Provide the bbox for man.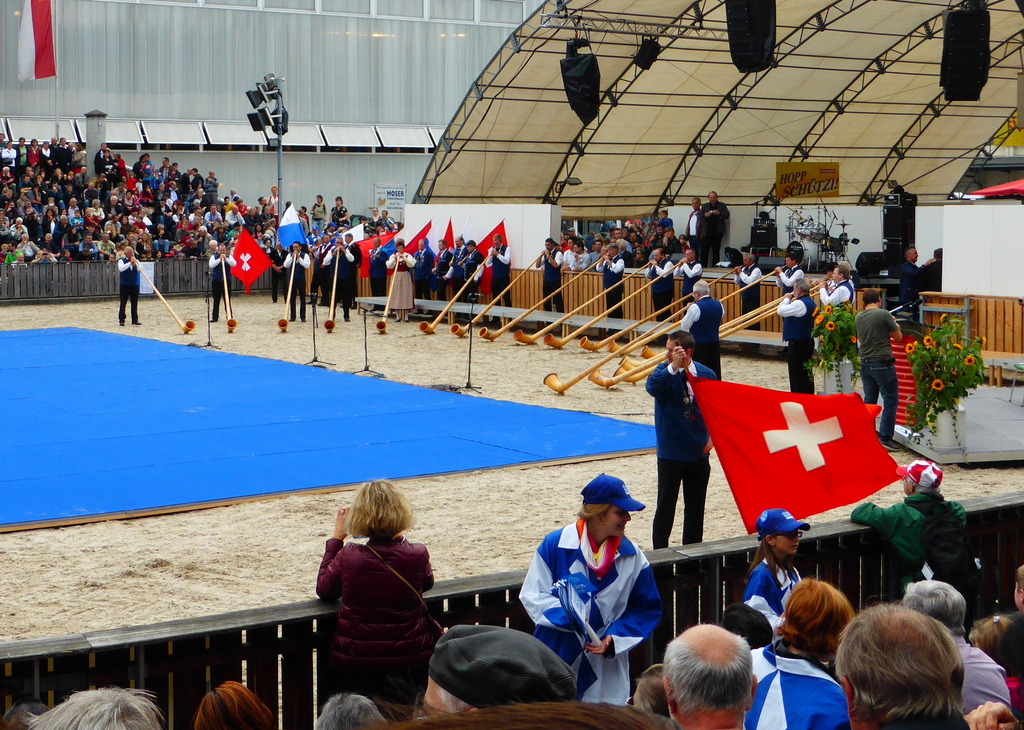
{"x1": 117, "y1": 248, "x2": 144, "y2": 324}.
